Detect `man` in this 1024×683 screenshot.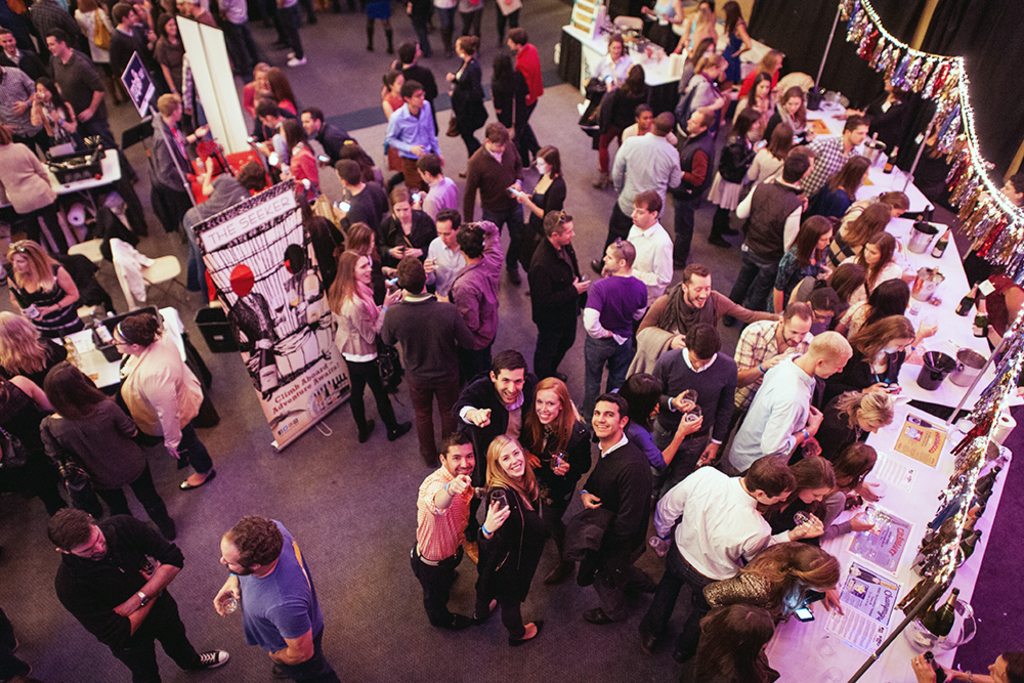
Detection: left=507, top=28, right=543, bottom=152.
